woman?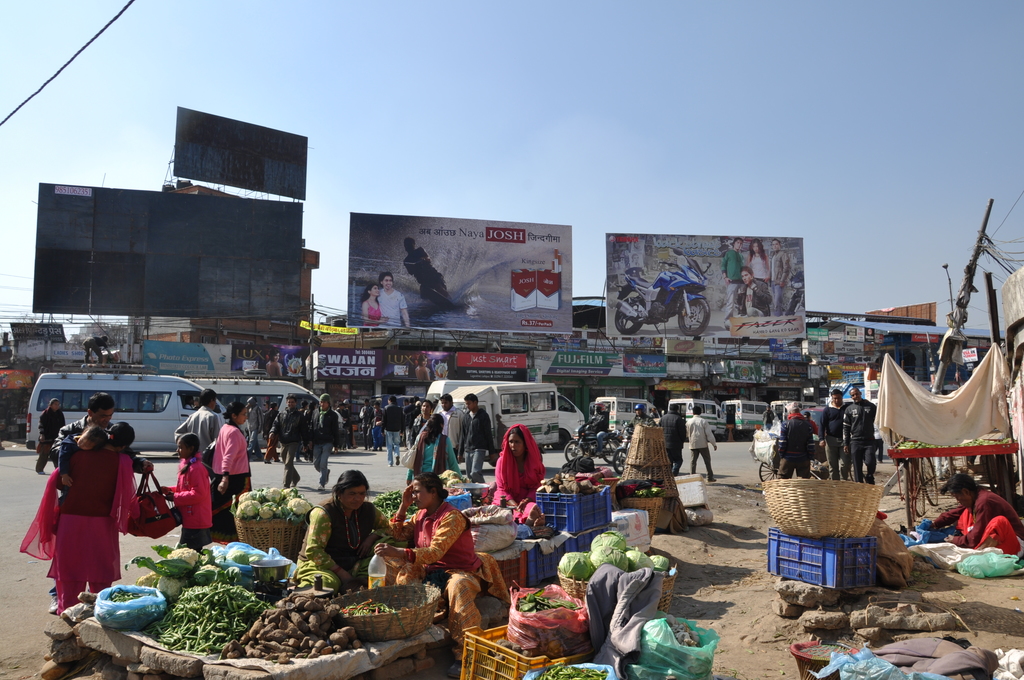
[926, 474, 1023, 556]
